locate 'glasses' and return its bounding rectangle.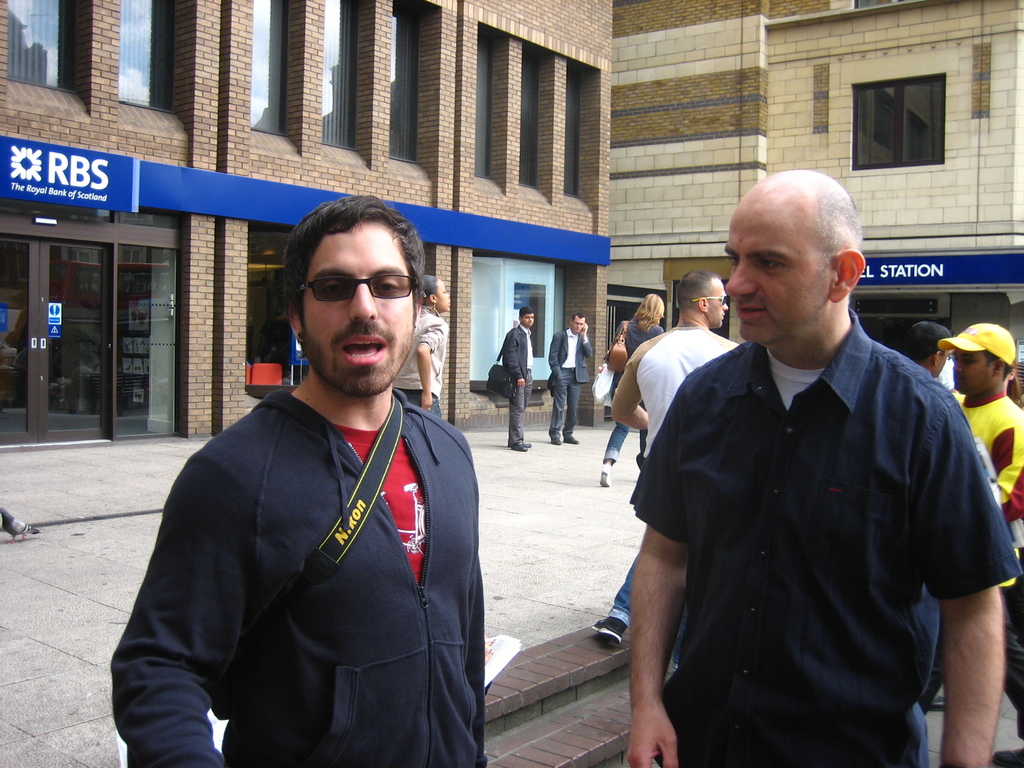
<bbox>300, 266, 423, 311</bbox>.
